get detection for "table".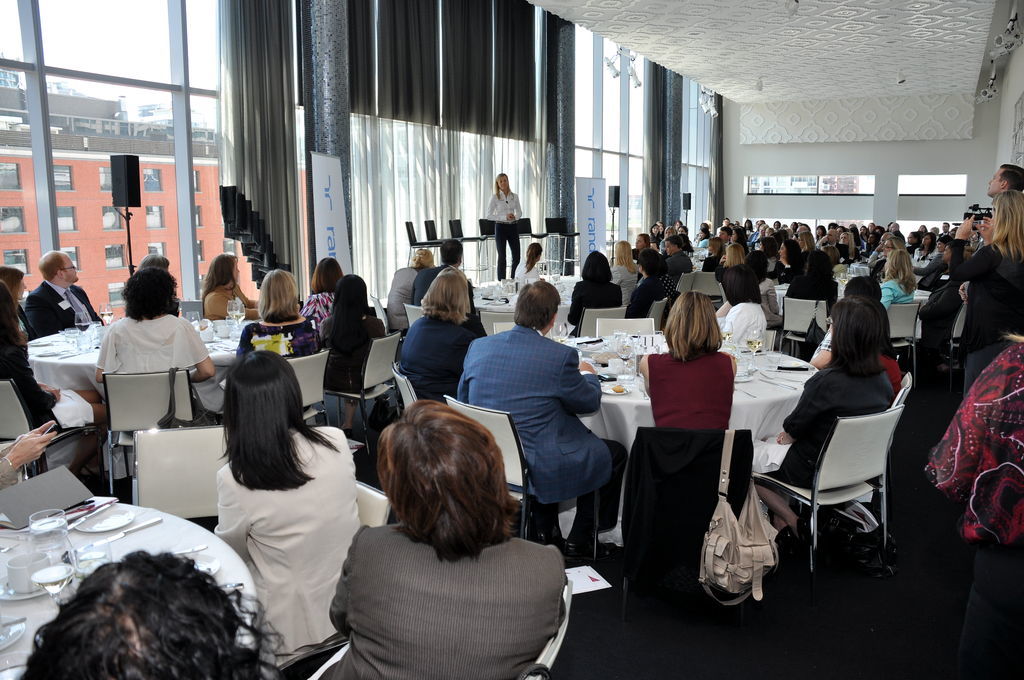
Detection: bbox(15, 300, 351, 483).
